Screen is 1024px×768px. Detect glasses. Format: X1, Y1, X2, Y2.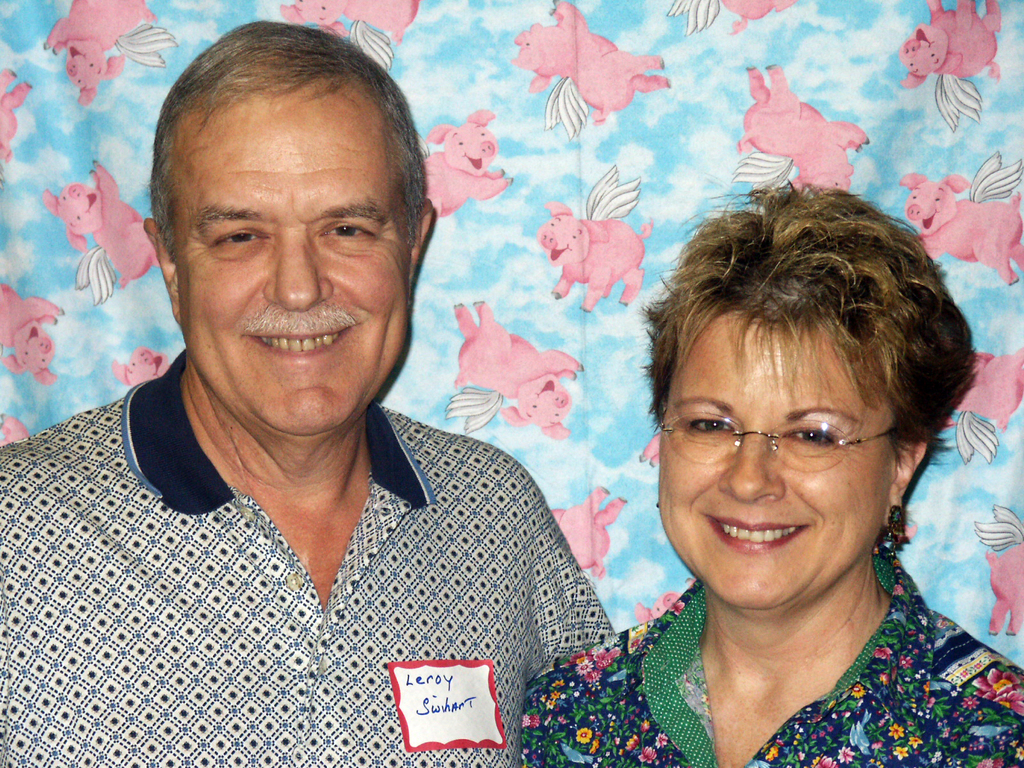
662, 408, 908, 490.
